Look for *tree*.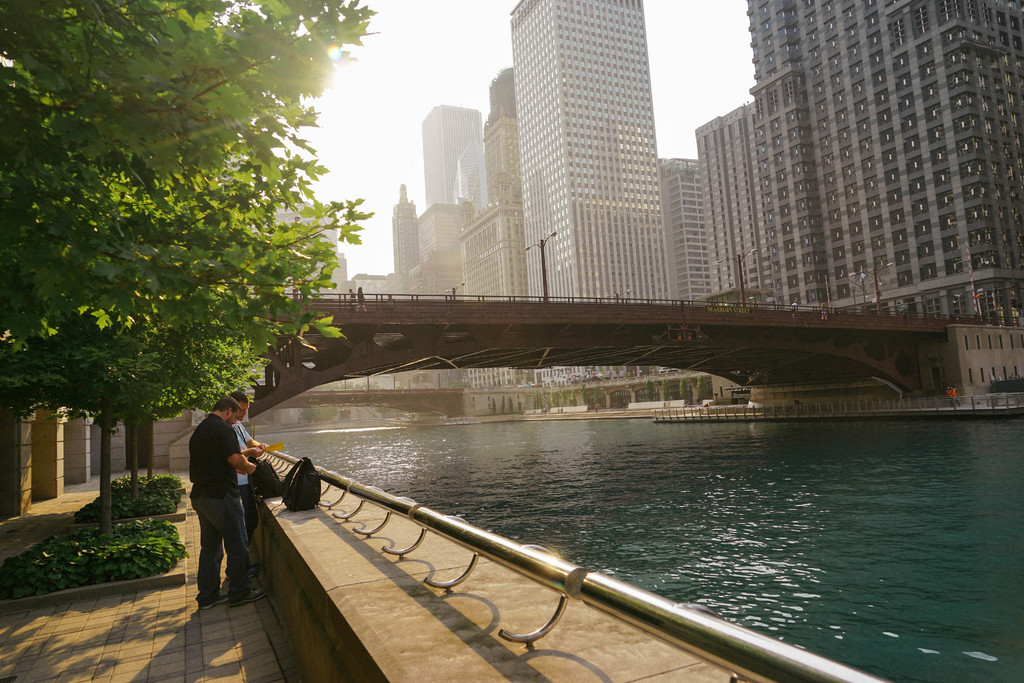
Found: 646,378,655,402.
